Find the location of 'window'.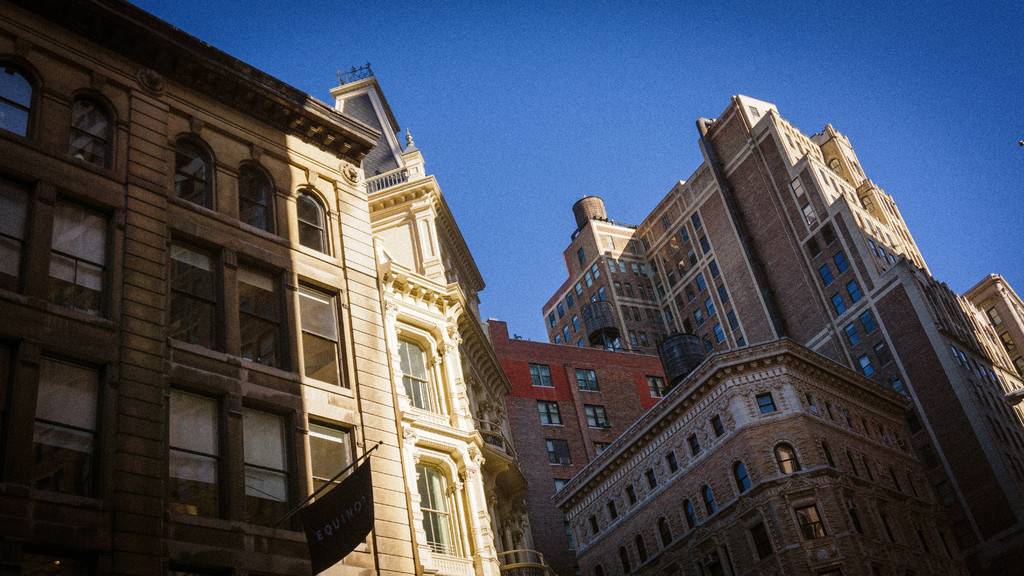
Location: locate(538, 399, 561, 422).
